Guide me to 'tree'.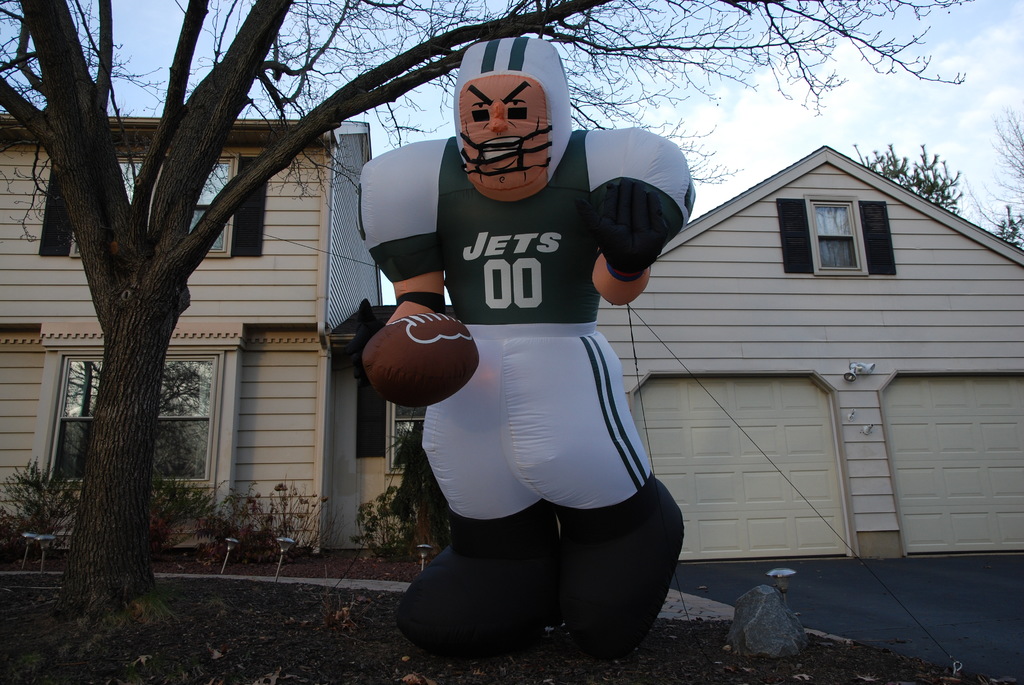
Guidance: (839,132,968,217).
